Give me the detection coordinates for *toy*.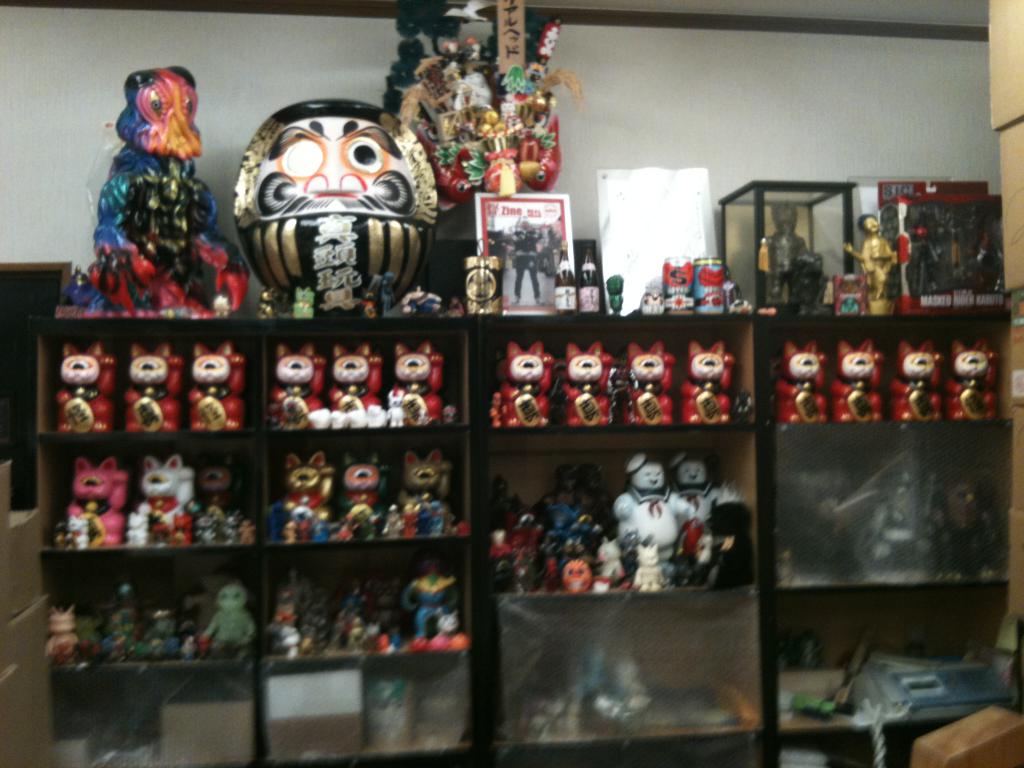
x1=564, y1=333, x2=609, y2=425.
